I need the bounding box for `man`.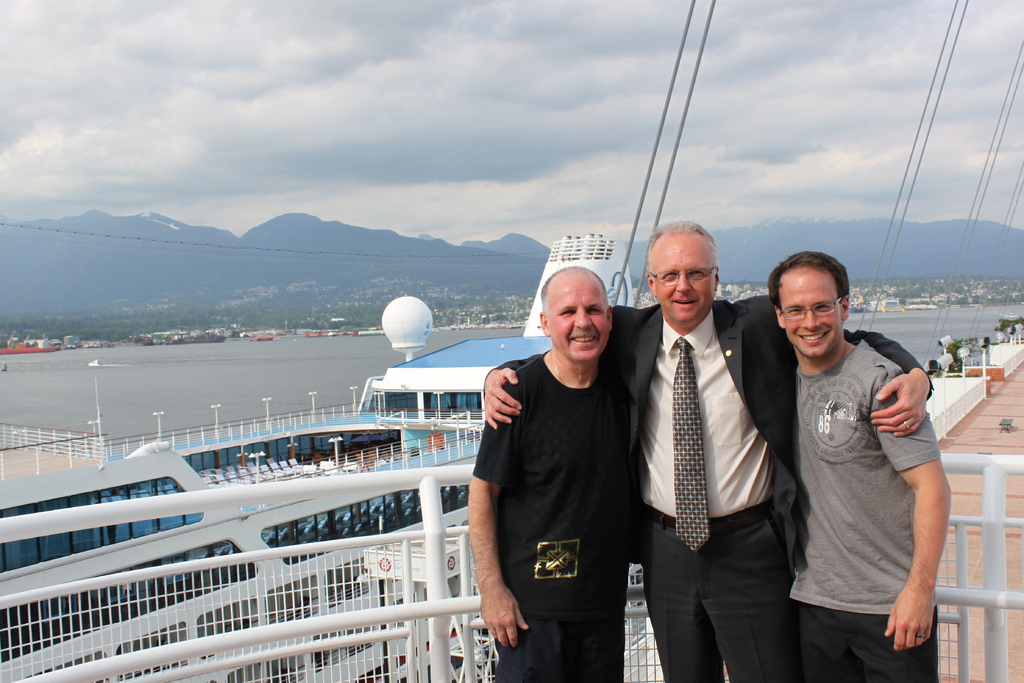
Here it is: {"x1": 777, "y1": 238, "x2": 952, "y2": 682}.
